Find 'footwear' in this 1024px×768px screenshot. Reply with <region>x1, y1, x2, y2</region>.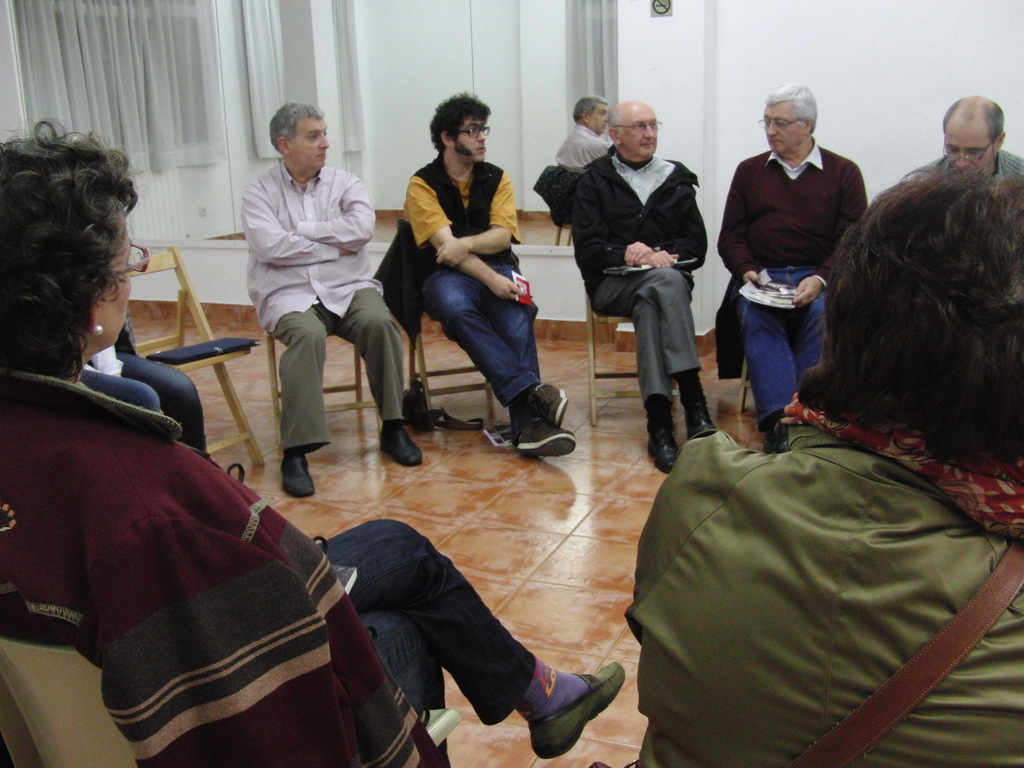
<region>506, 670, 621, 746</region>.
